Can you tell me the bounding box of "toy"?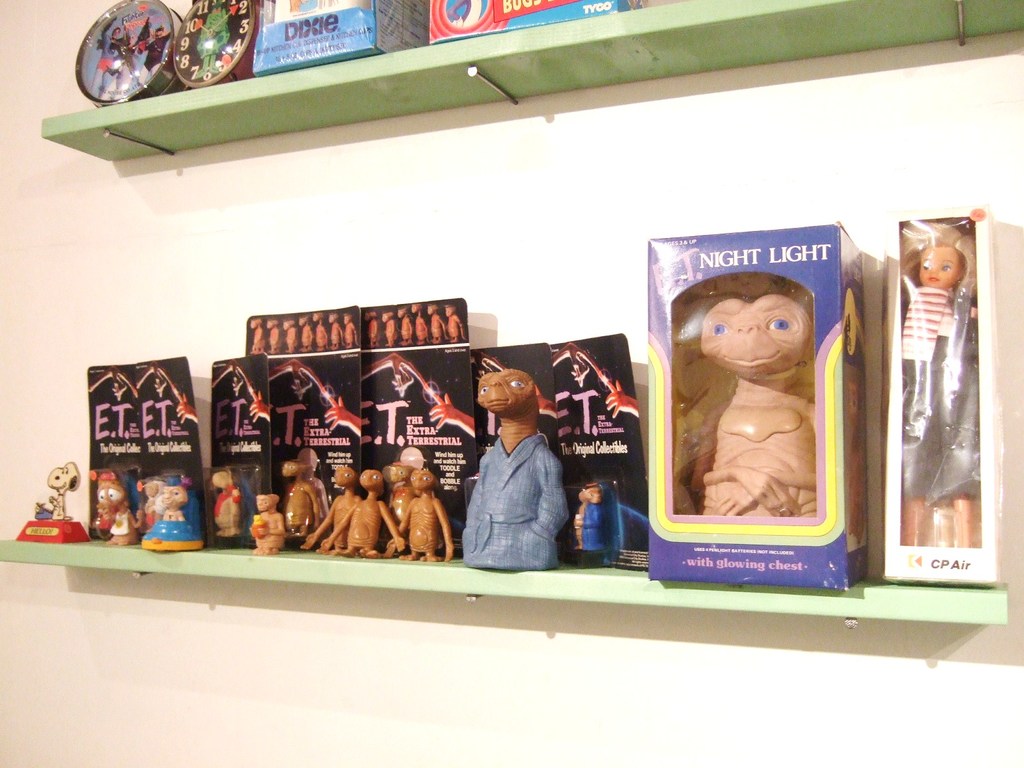
{"left": 297, "top": 315, "right": 314, "bottom": 355}.
